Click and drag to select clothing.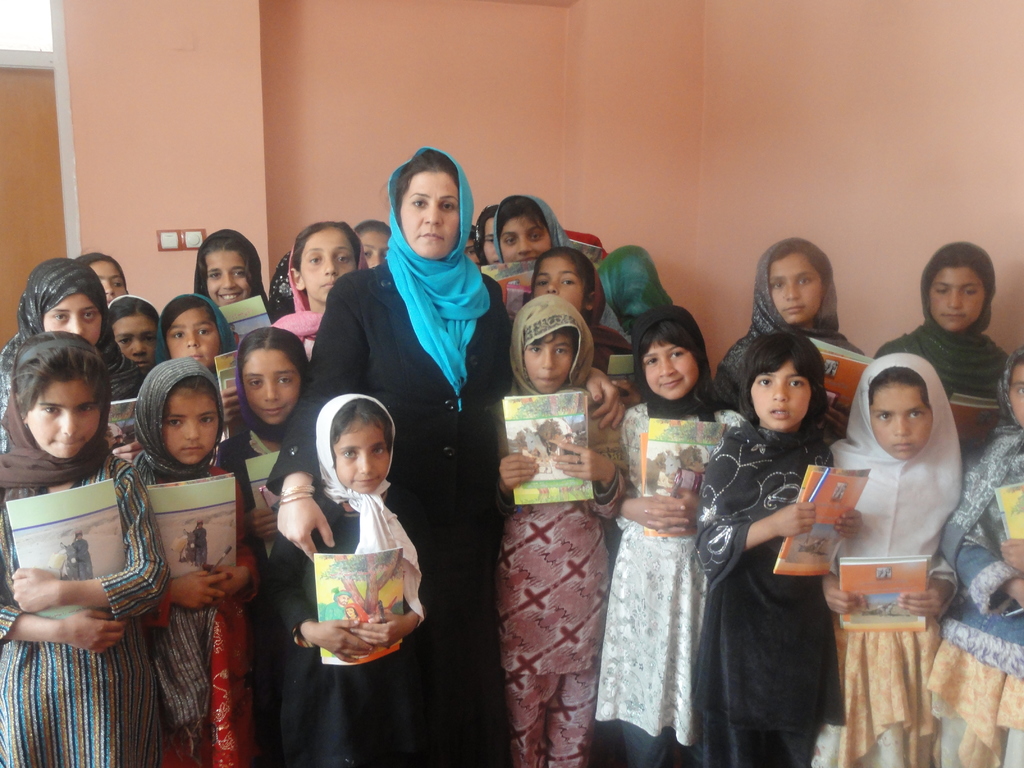
Selection: [left=118, top=453, right=257, bottom=758].
